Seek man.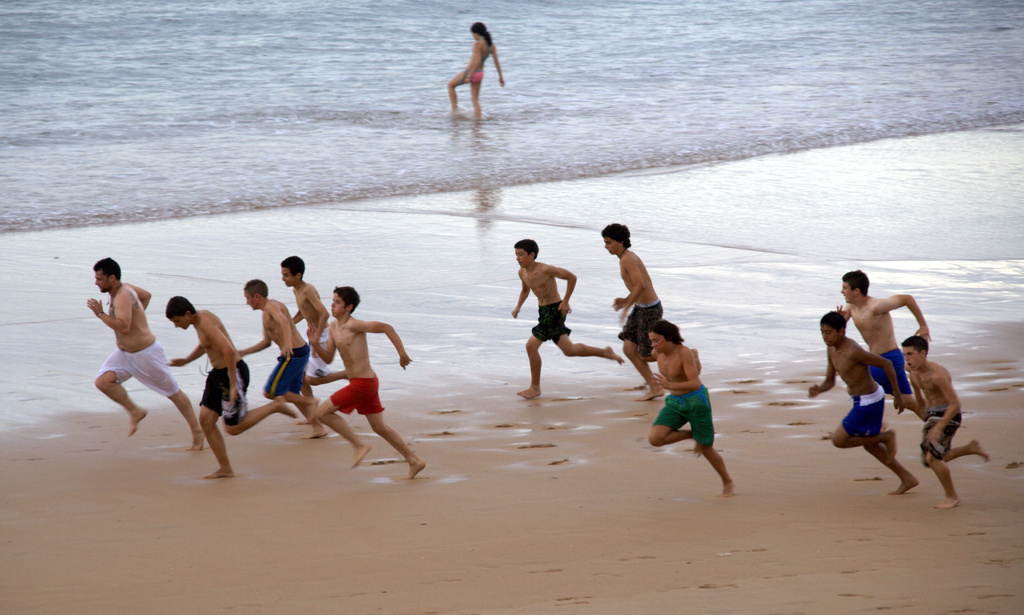
bbox=(162, 289, 303, 481).
